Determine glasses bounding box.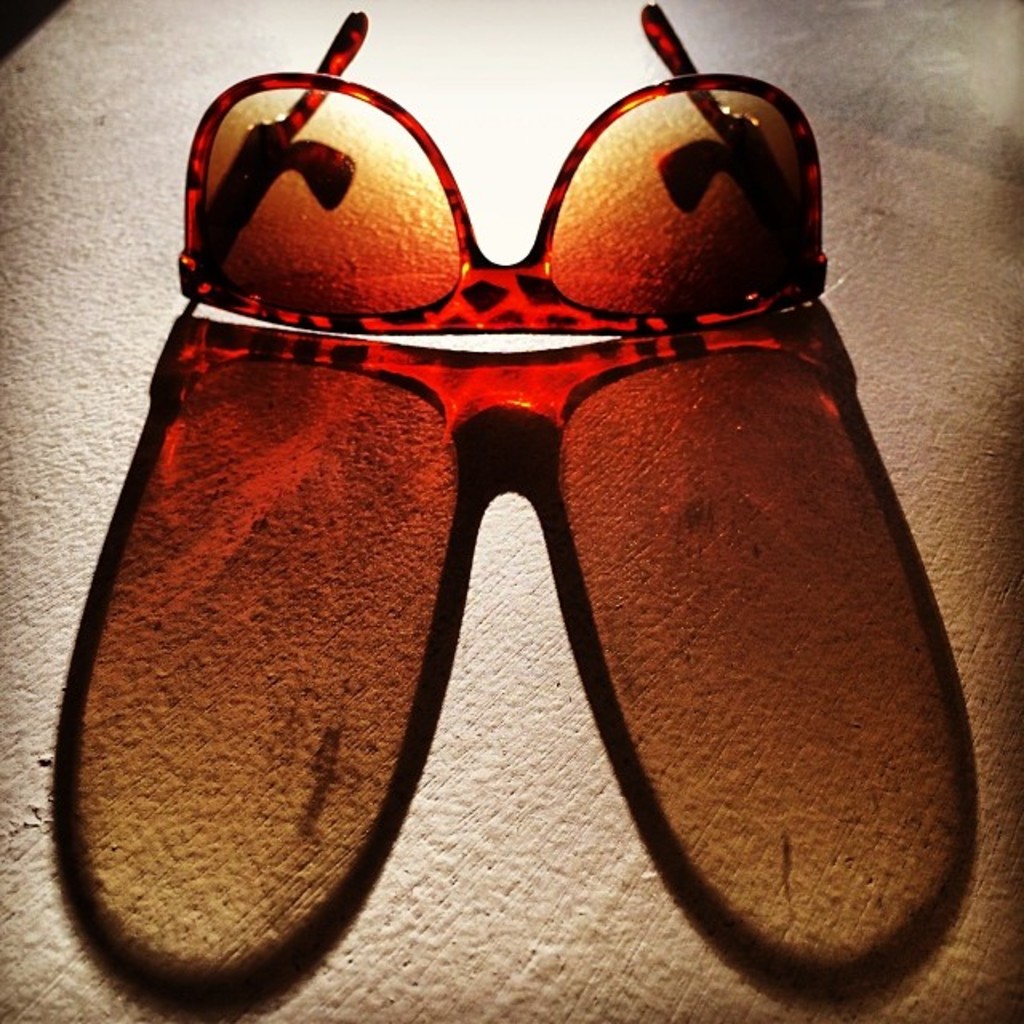
Determined: (170, 13, 824, 334).
